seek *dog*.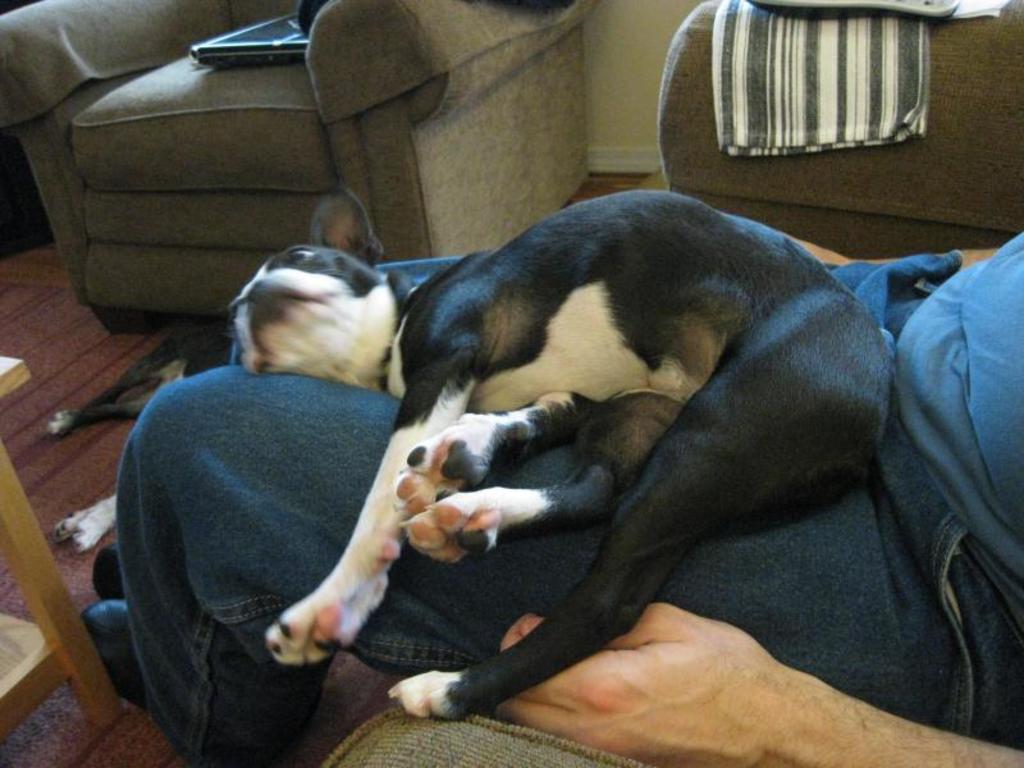
bbox=[233, 186, 896, 726].
